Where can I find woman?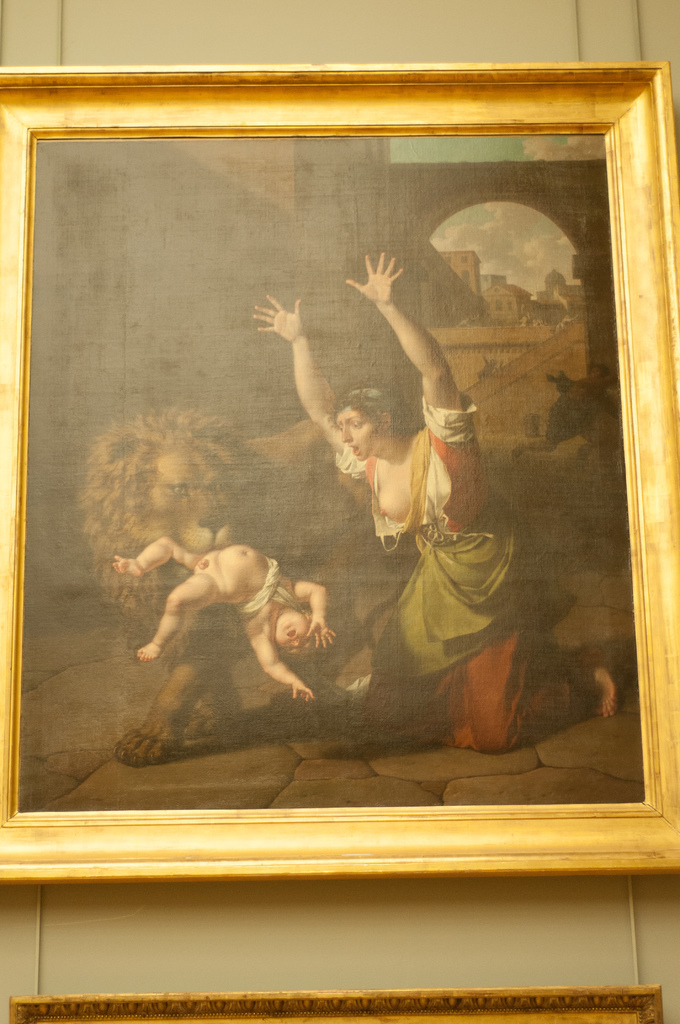
You can find it at pyautogui.locateOnScreen(253, 248, 619, 748).
